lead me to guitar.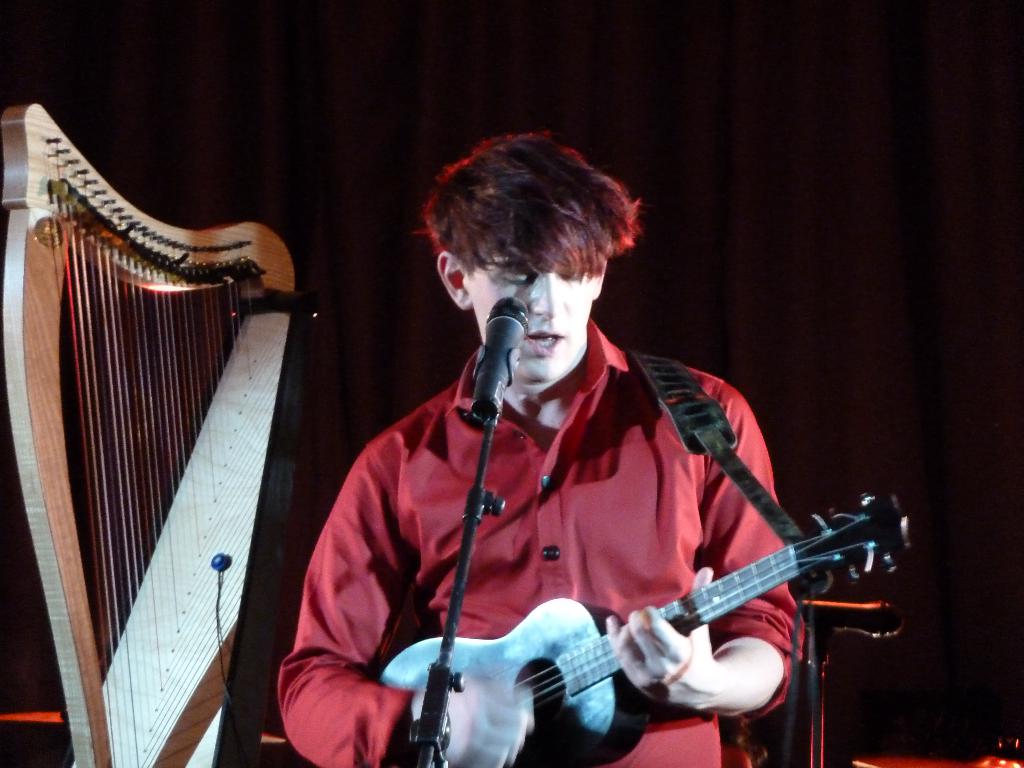
Lead to (371, 480, 908, 767).
